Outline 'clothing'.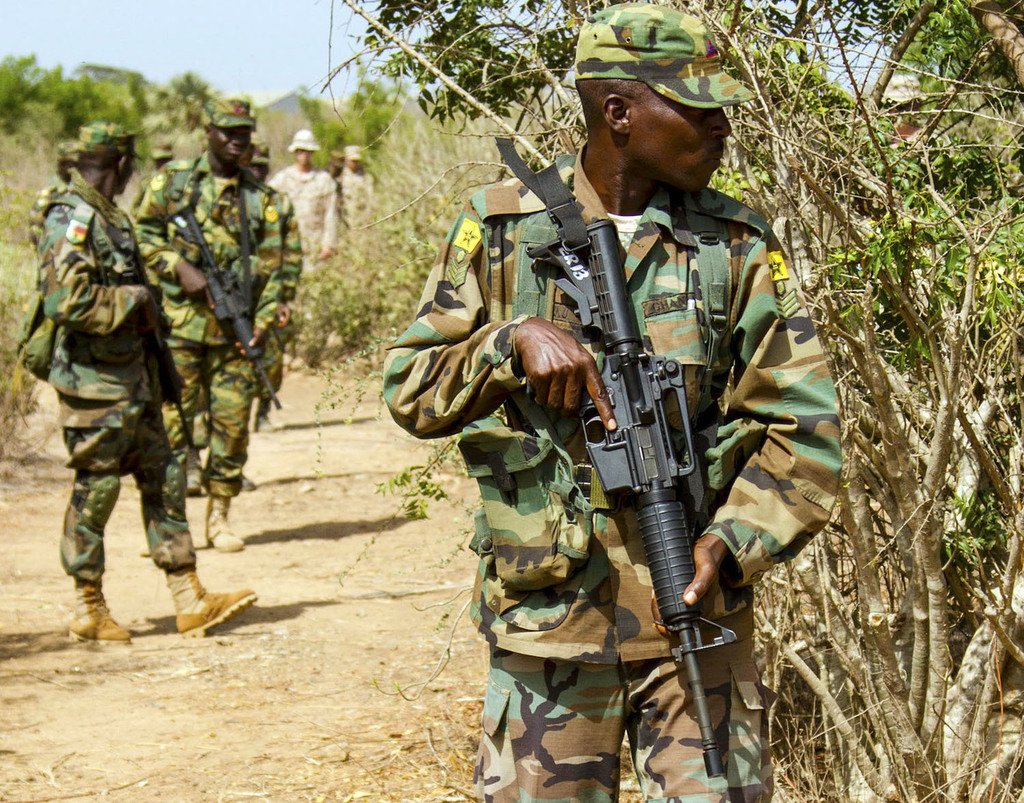
Outline: {"left": 27, "top": 175, "right": 205, "bottom": 607}.
